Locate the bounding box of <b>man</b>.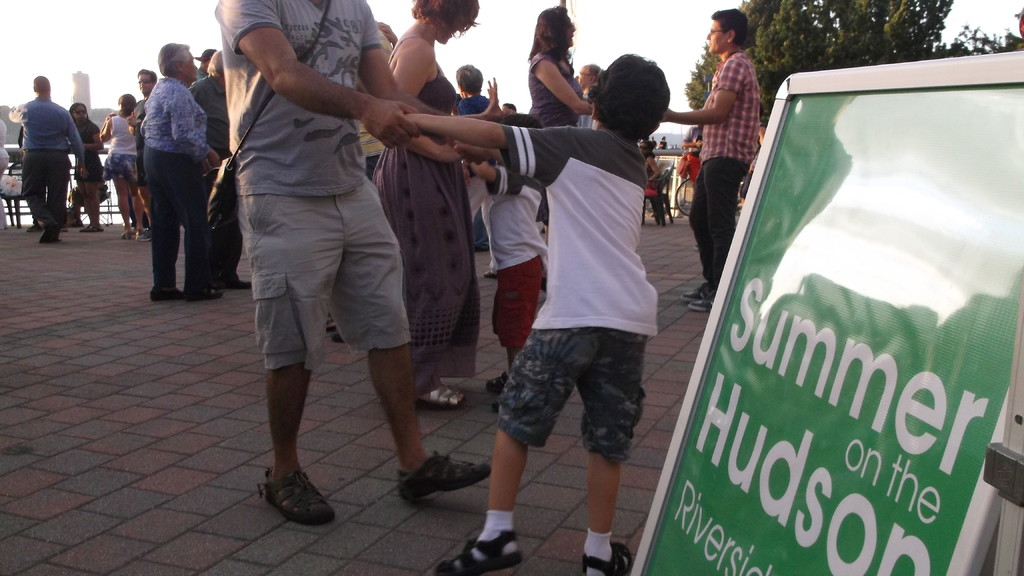
Bounding box: BBox(575, 61, 607, 128).
